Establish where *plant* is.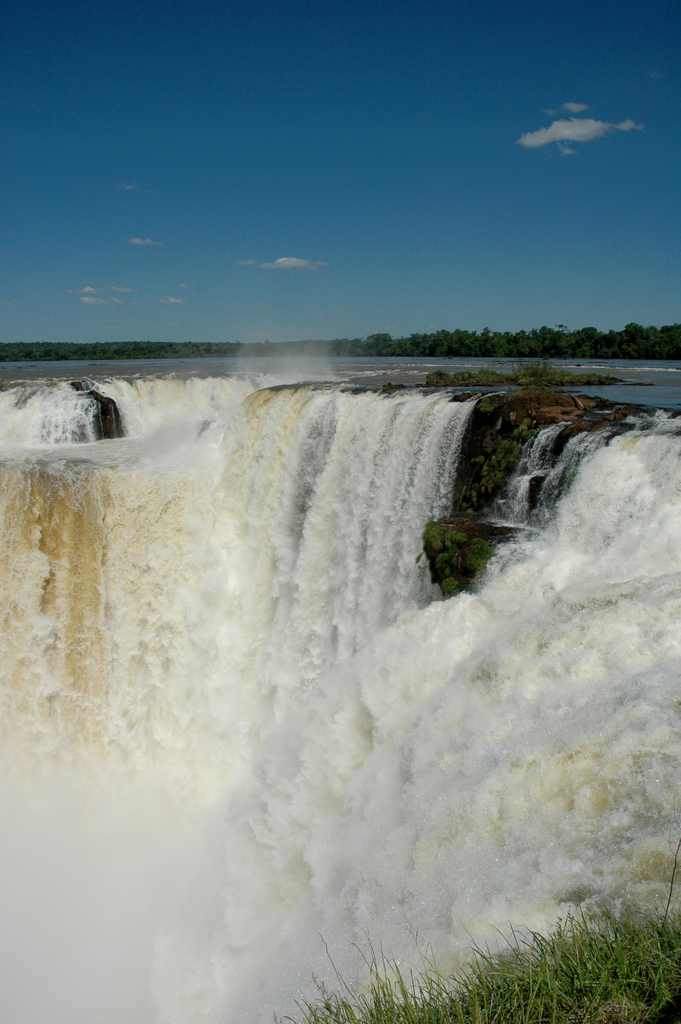
Established at <bbox>539, 922, 635, 1008</bbox>.
